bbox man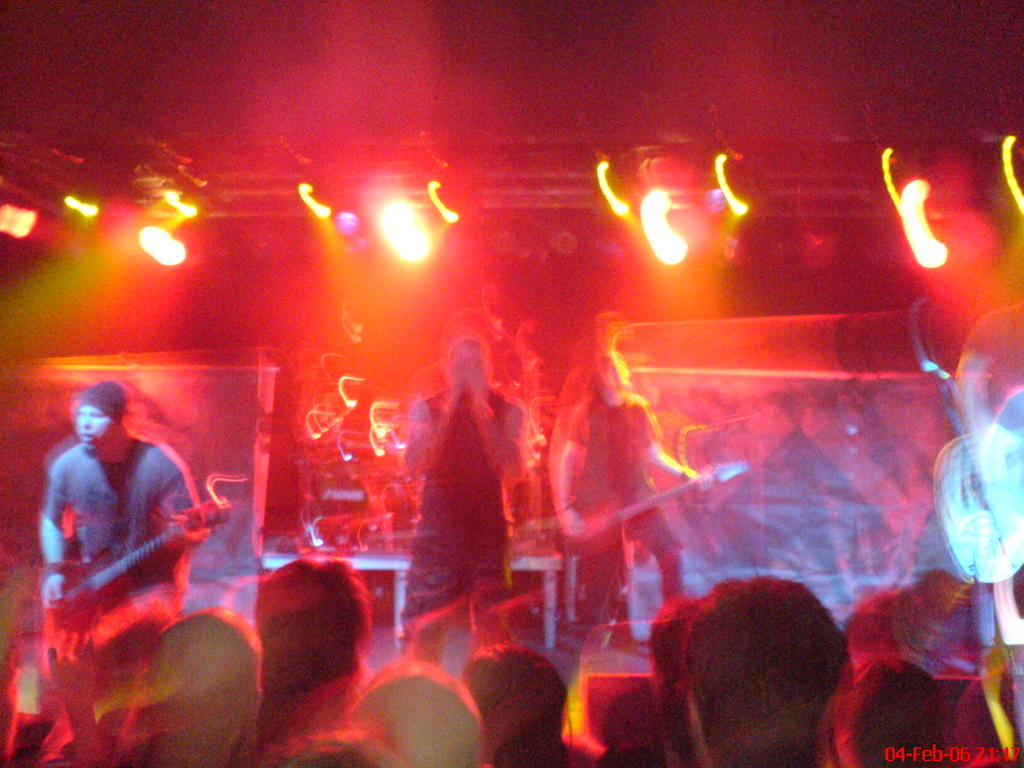
<bbox>33, 387, 205, 763</bbox>
